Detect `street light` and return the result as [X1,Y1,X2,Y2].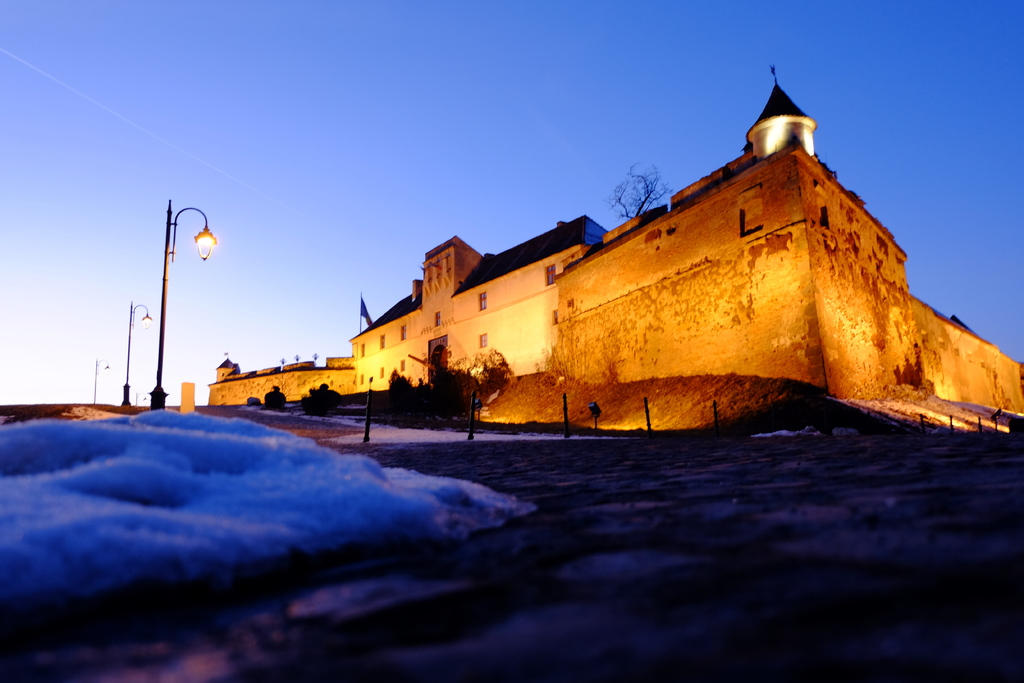
[134,390,148,406].
